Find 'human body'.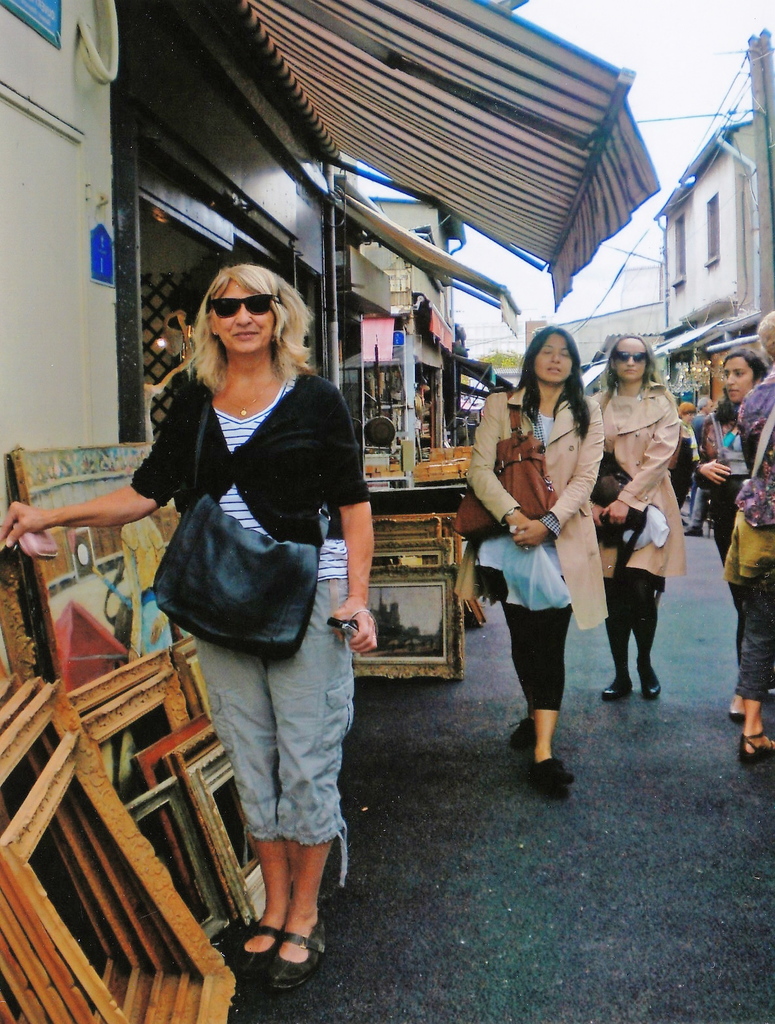
box(581, 329, 680, 704).
